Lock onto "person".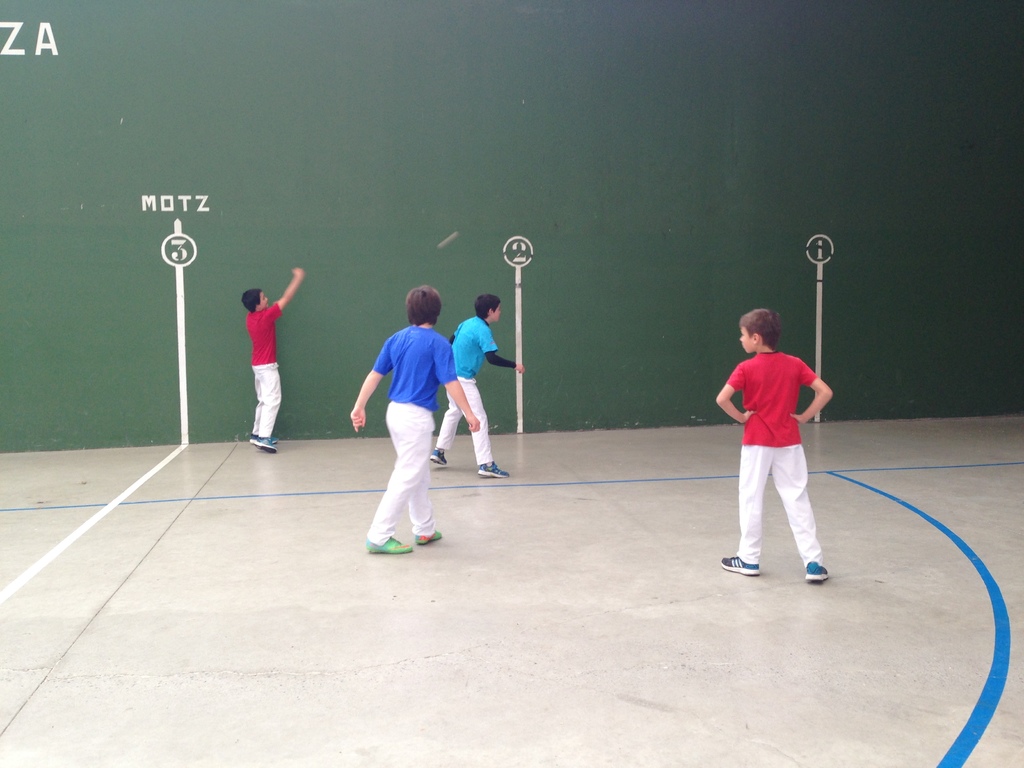
Locked: (428,289,528,481).
